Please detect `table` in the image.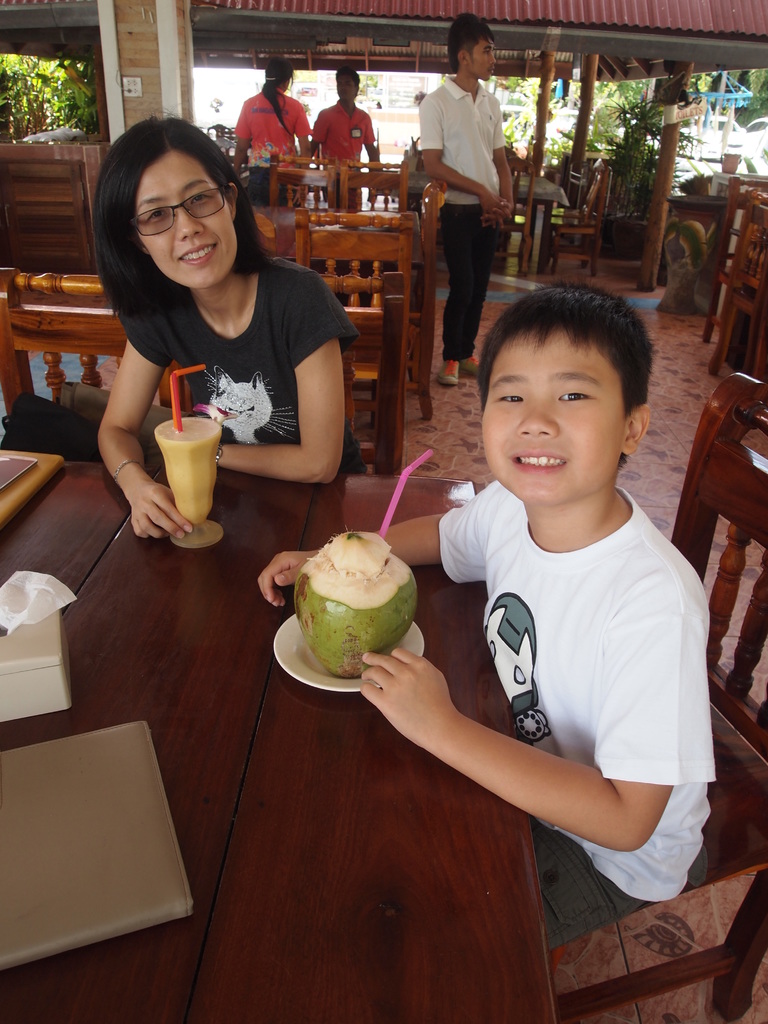
[left=35, top=234, right=574, bottom=998].
